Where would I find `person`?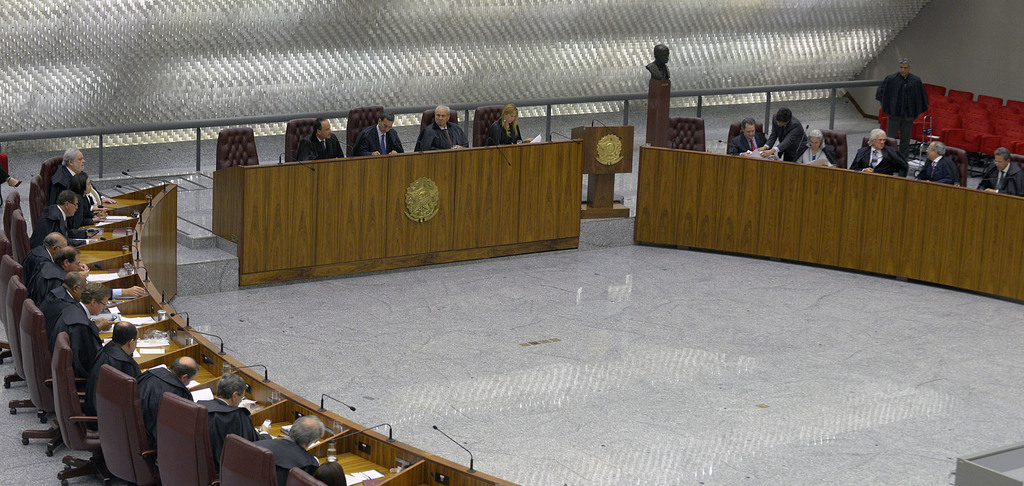
At 420,113,465,151.
